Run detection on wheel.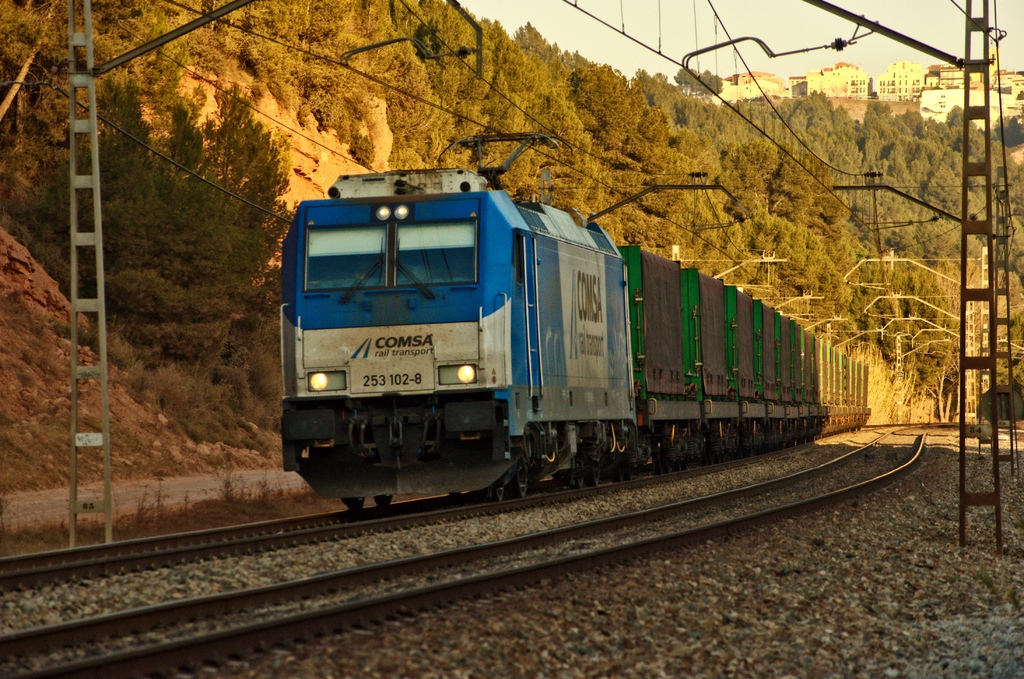
Result: [492, 480, 508, 503].
